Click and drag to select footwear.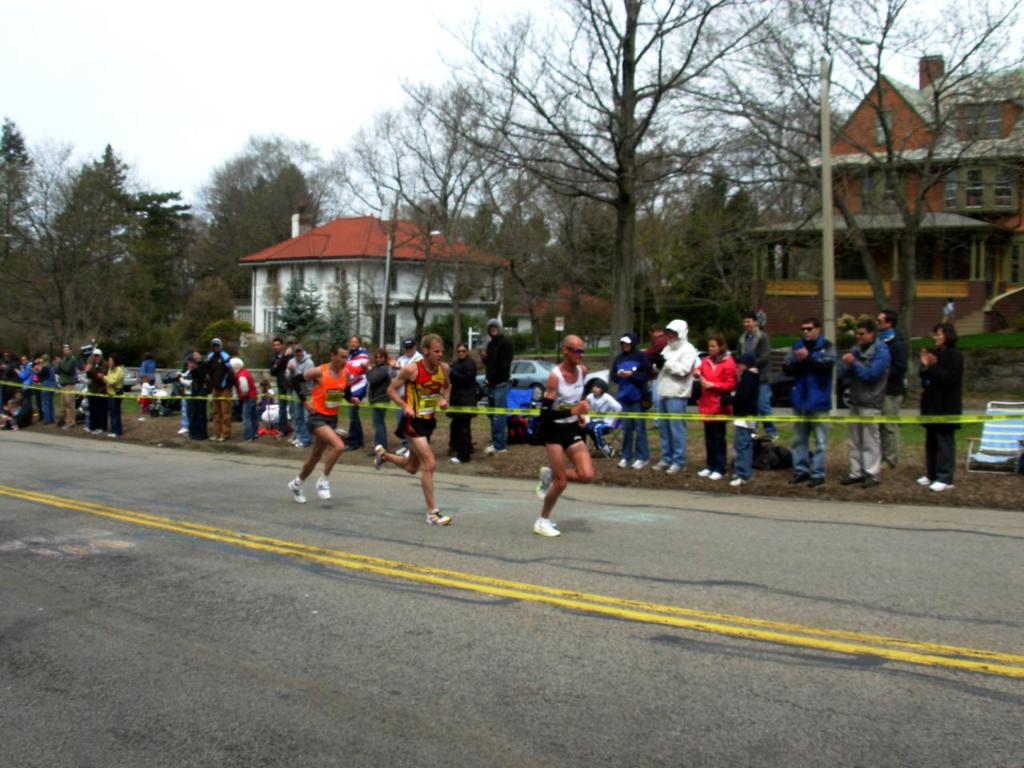
Selection: [730, 475, 745, 490].
